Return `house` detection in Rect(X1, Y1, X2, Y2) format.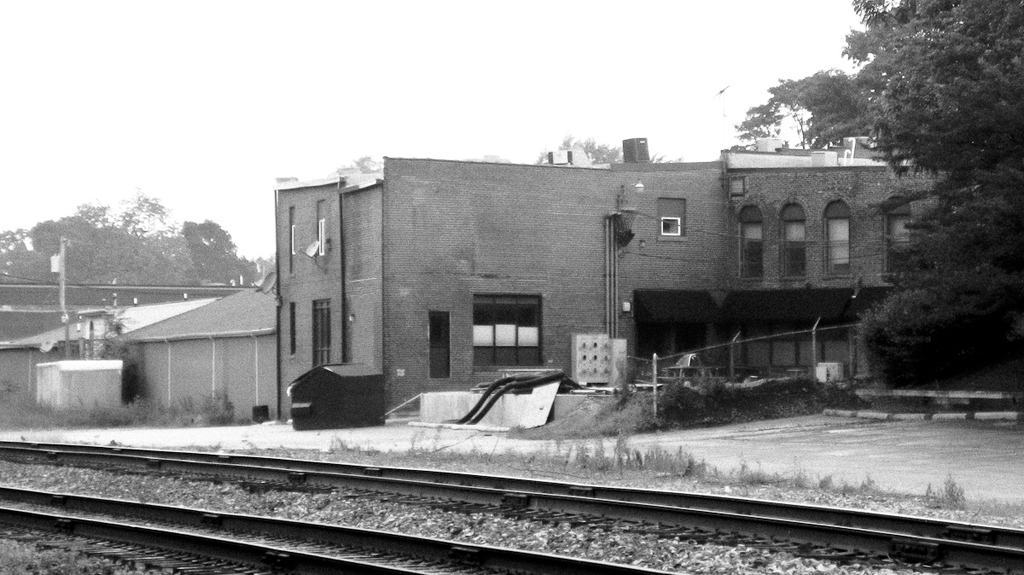
Rect(0, 277, 251, 345).
